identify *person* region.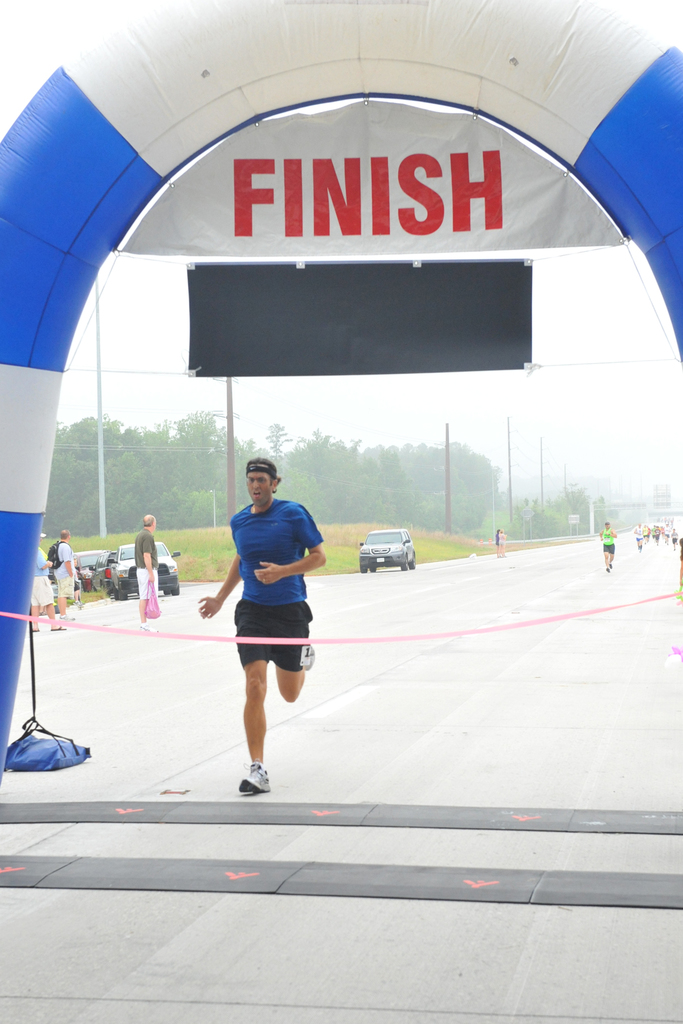
Region: (210, 446, 331, 809).
